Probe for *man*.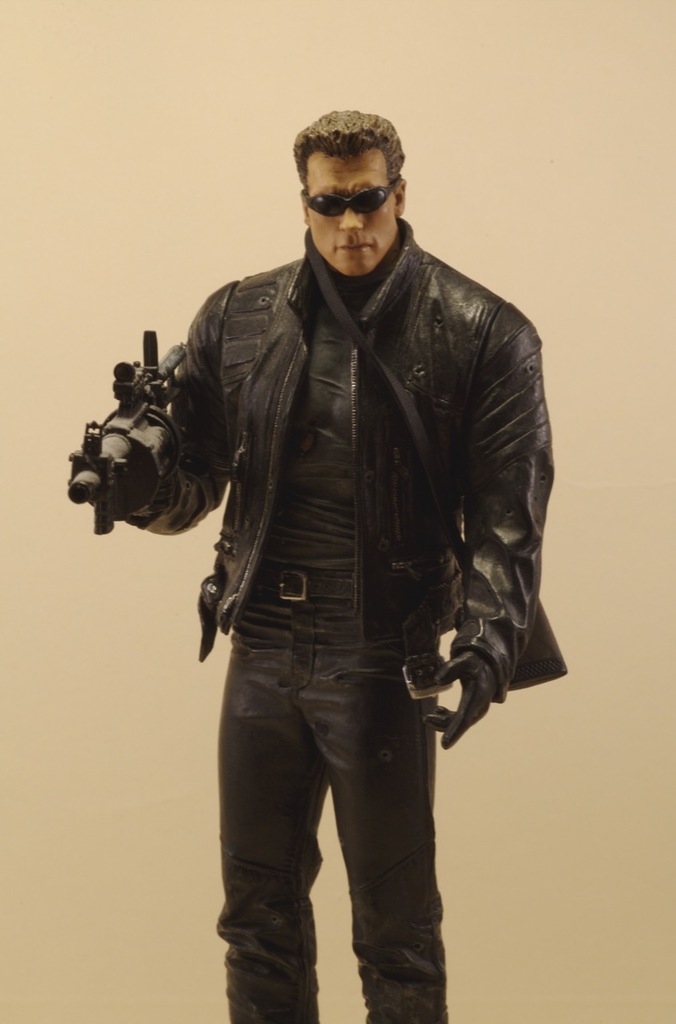
Probe result: (75, 109, 557, 1023).
